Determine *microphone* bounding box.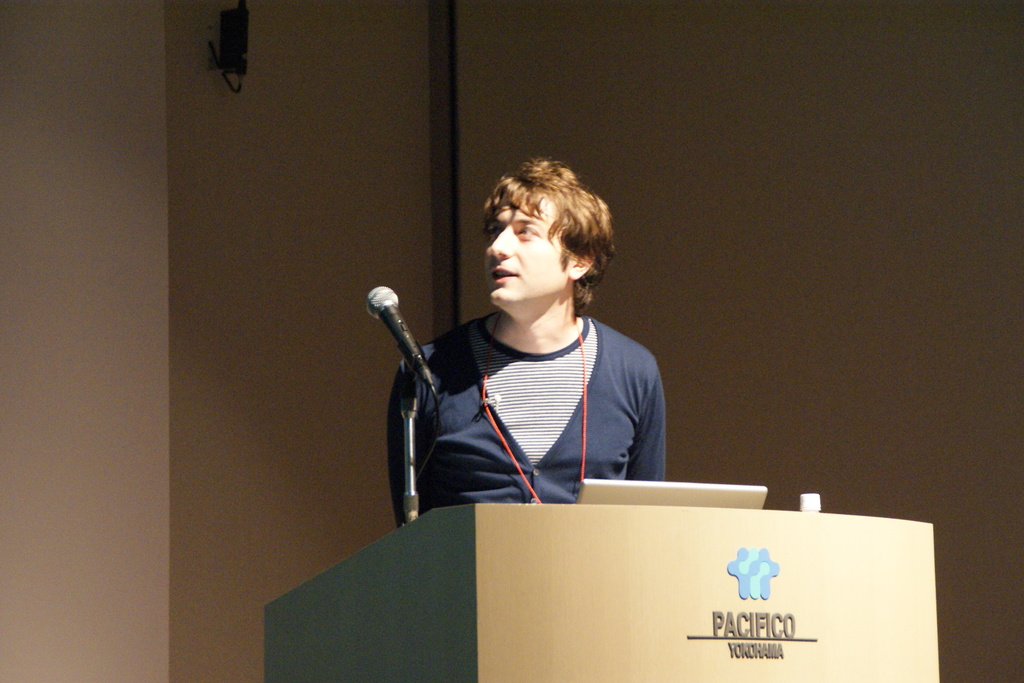
Determined: 354, 299, 447, 389.
